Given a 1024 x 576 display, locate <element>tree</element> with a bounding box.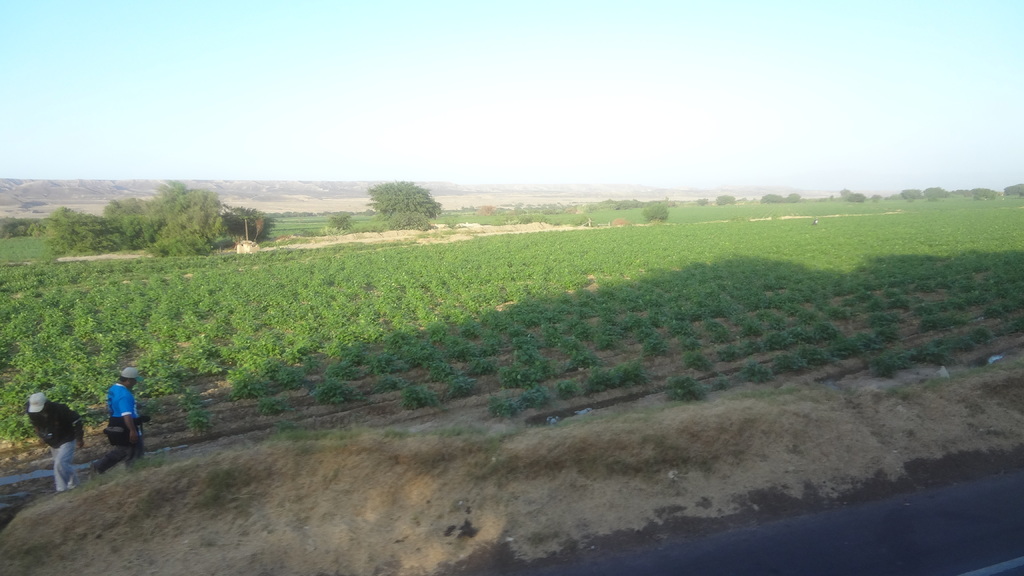
Located: (362,177,446,220).
